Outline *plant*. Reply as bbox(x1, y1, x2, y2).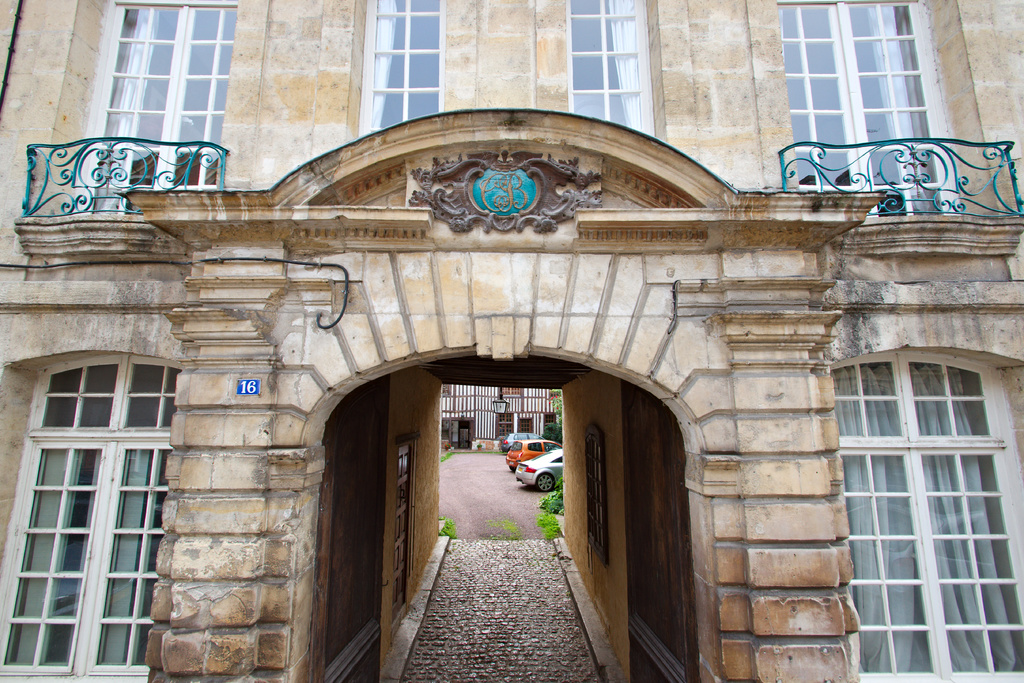
bbox(437, 515, 456, 539).
